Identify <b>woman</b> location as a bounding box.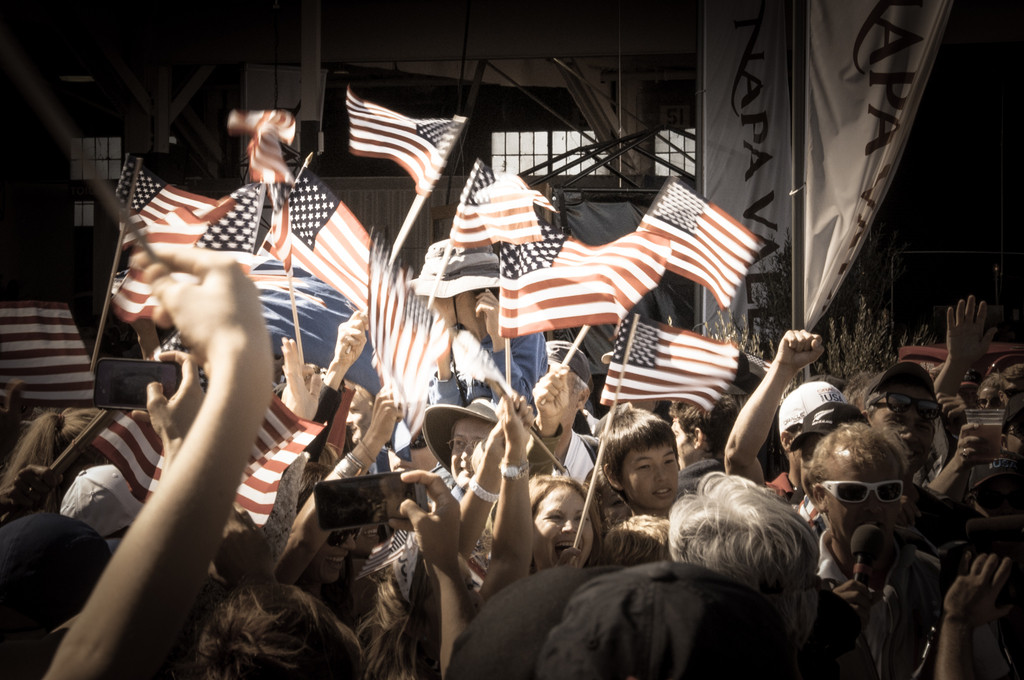
<region>271, 380, 406, 610</region>.
